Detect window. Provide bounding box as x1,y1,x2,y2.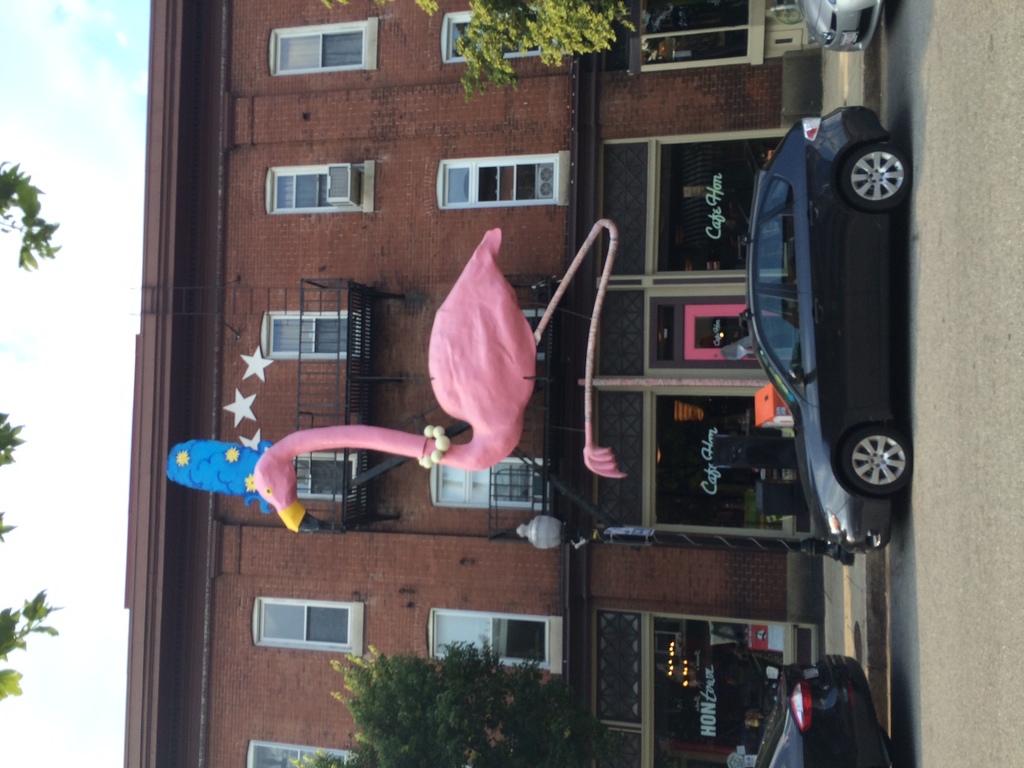
449,5,534,56.
